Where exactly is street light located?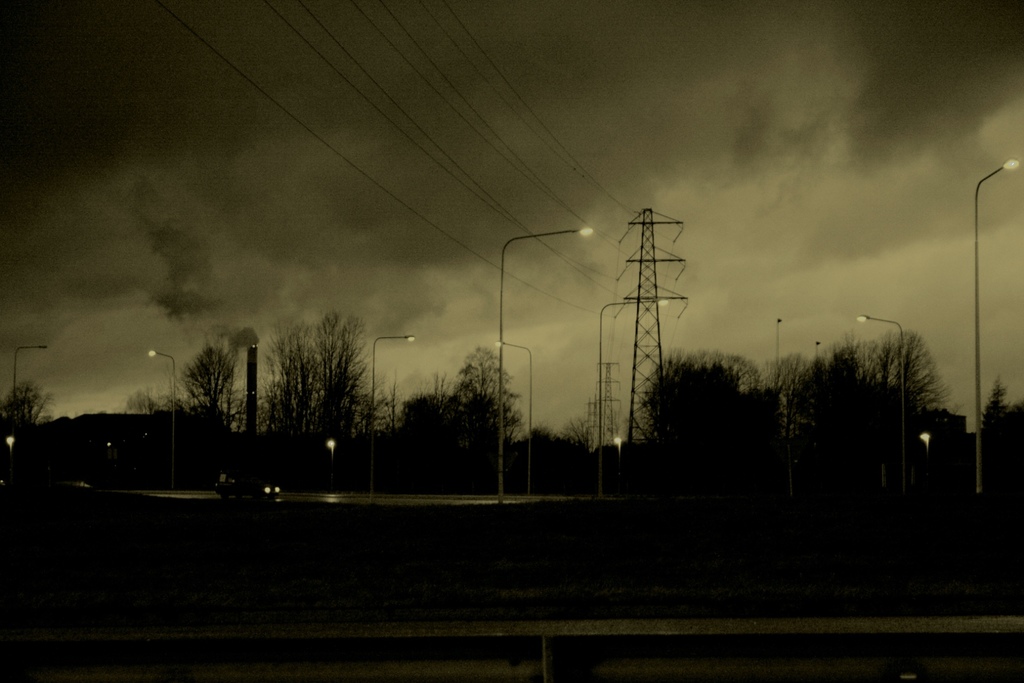
Its bounding box is 366, 329, 413, 502.
